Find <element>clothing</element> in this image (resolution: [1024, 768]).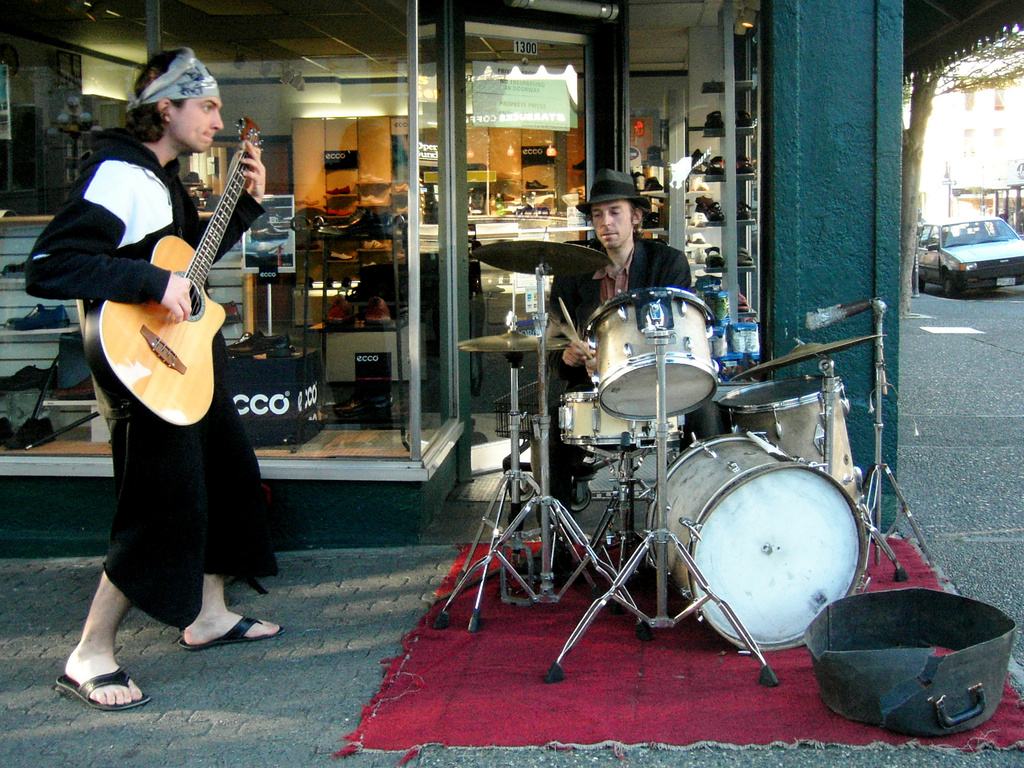
bbox=[541, 237, 684, 503].
